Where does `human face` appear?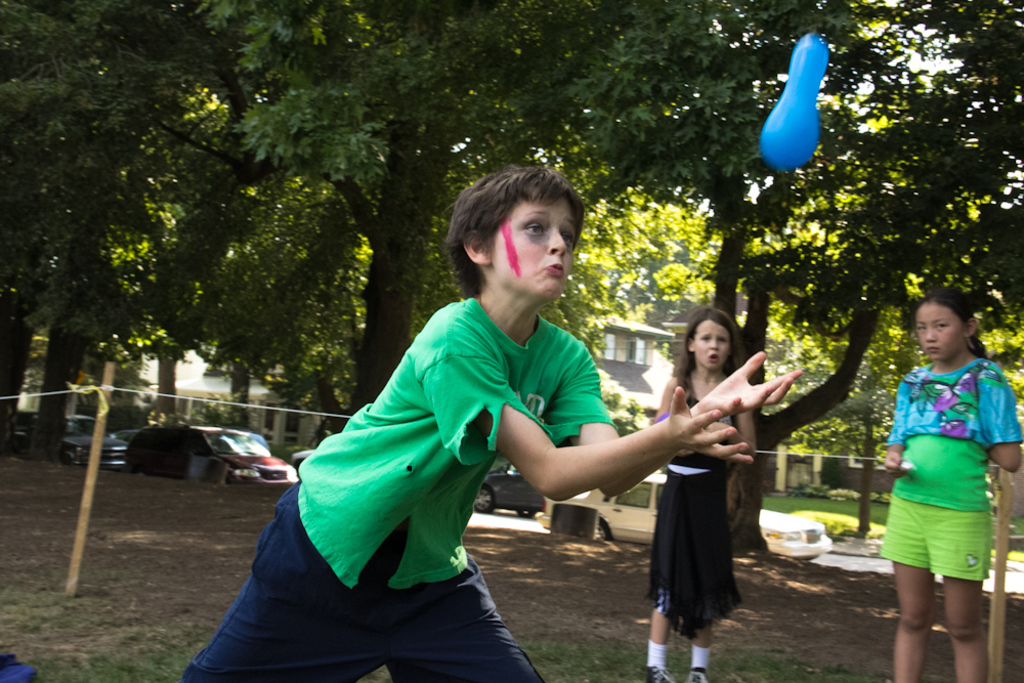
Appears at bbox=(495, 198, 575, 296).
